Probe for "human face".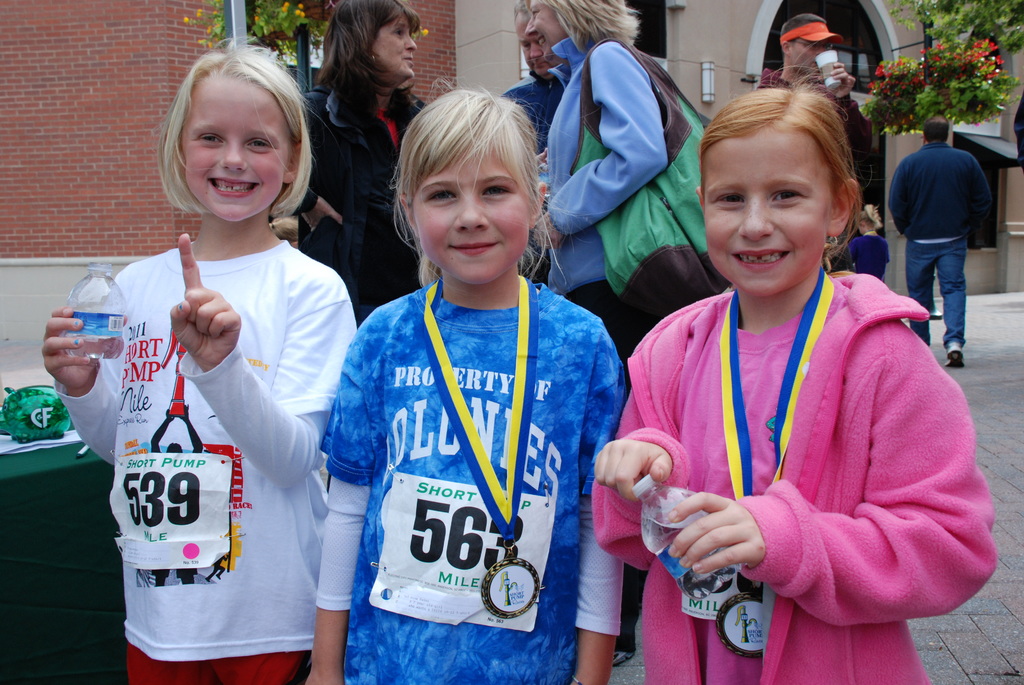
Probe result: 516, 5, 555, 74.
